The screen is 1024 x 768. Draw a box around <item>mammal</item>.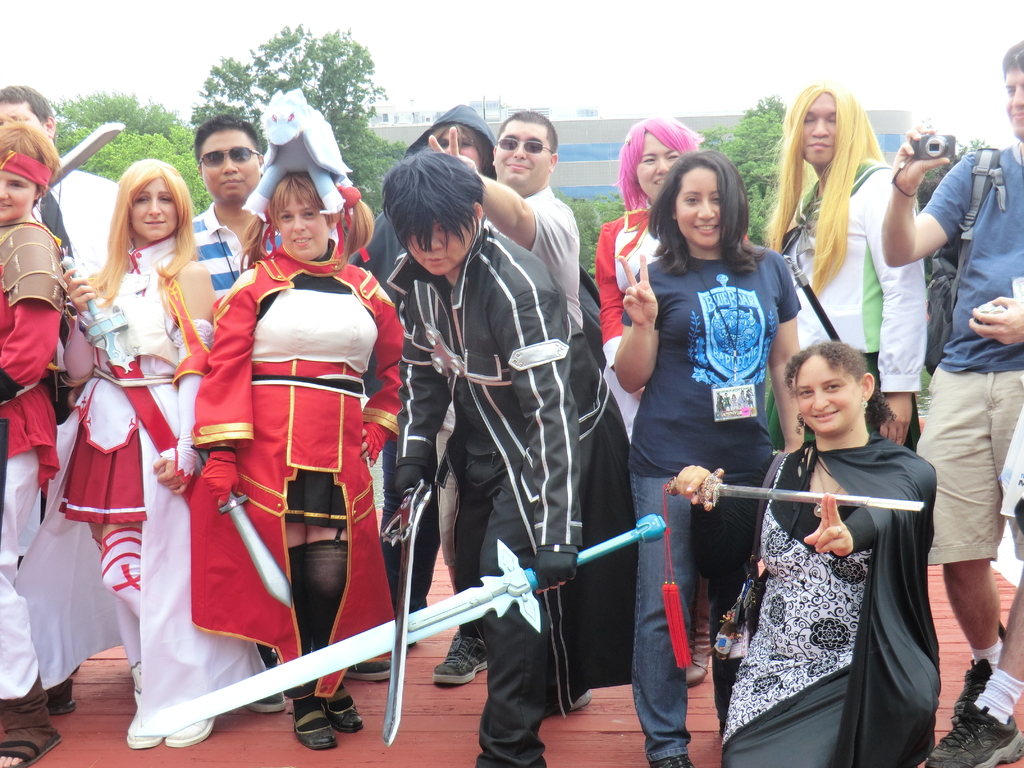
box(613, 148, 800, 764).
